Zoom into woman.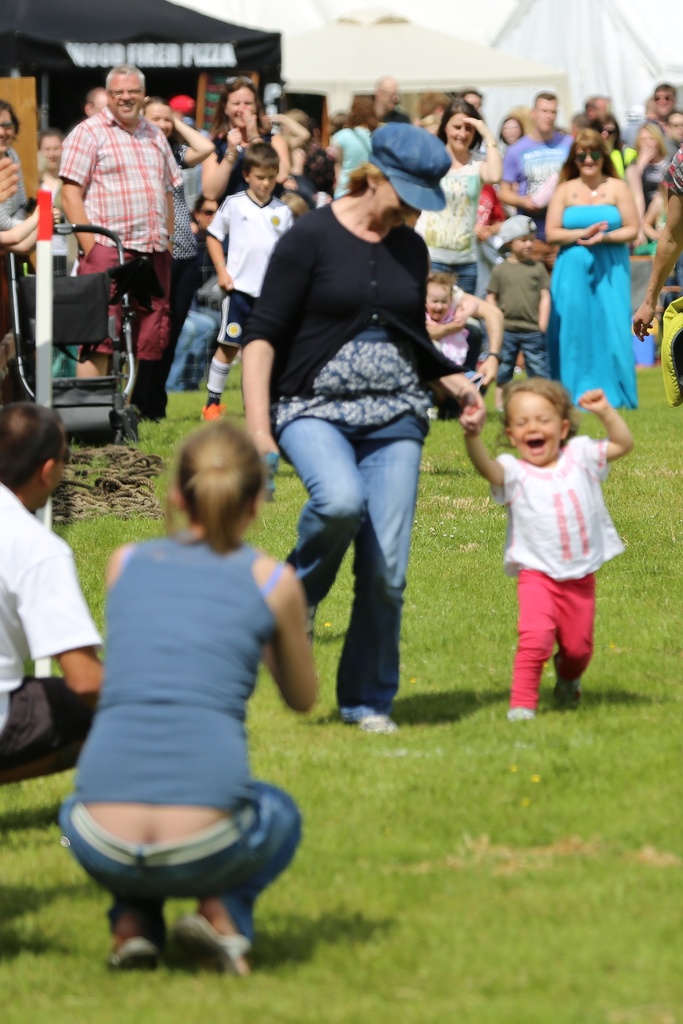
Zoom target: (x1=523, y1=117, x2=640, y2=402).
